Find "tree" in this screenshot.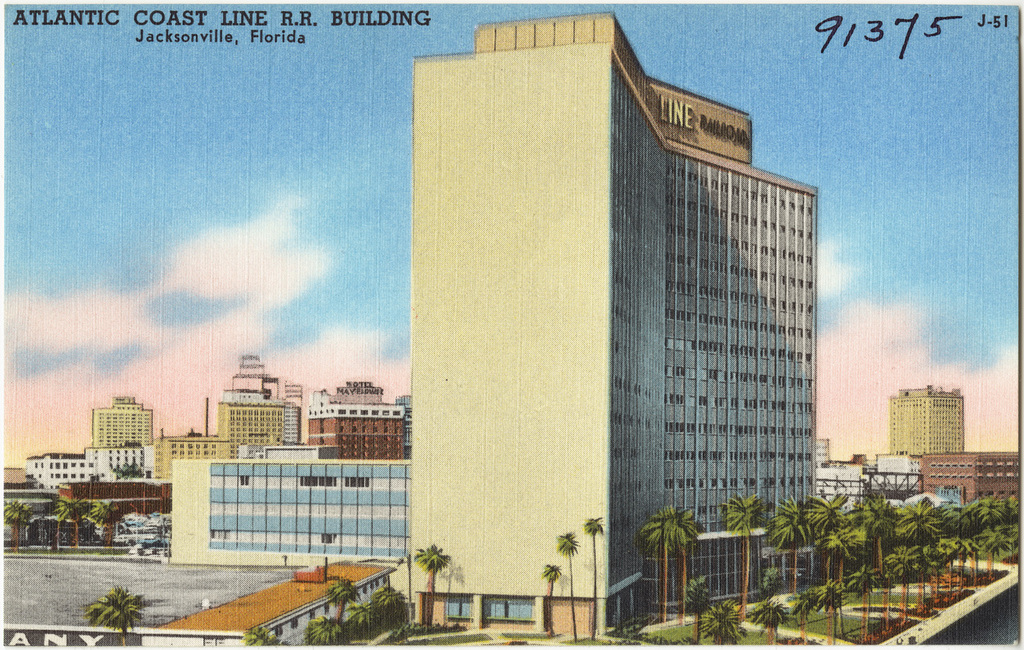
The bounding box for "tree" is (725, 491, 767, 623).
